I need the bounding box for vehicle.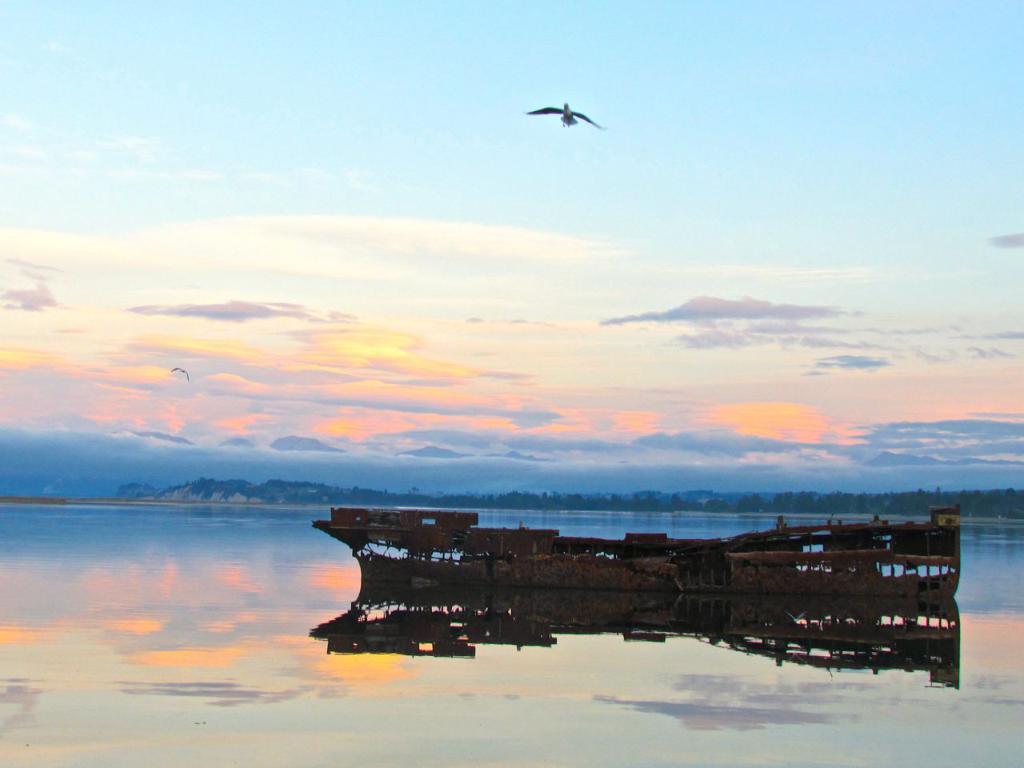
Here it is: [left=310, top=502, right=962, bottom=599].
